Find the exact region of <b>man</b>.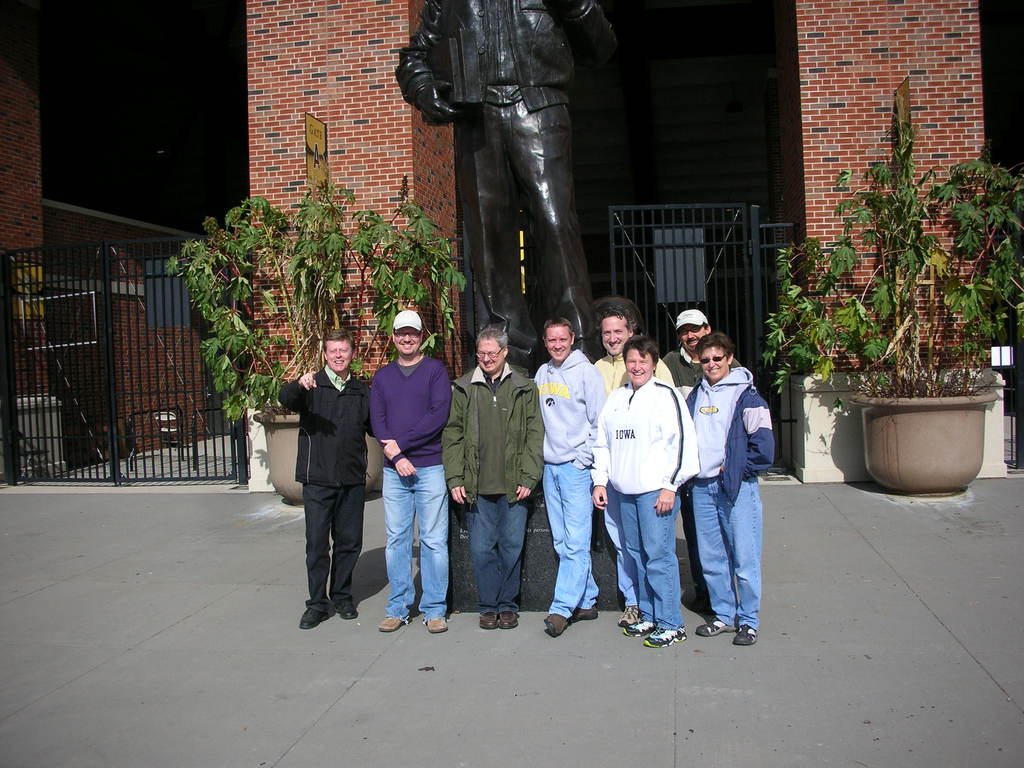
Exact region: [437,321,542,625].
